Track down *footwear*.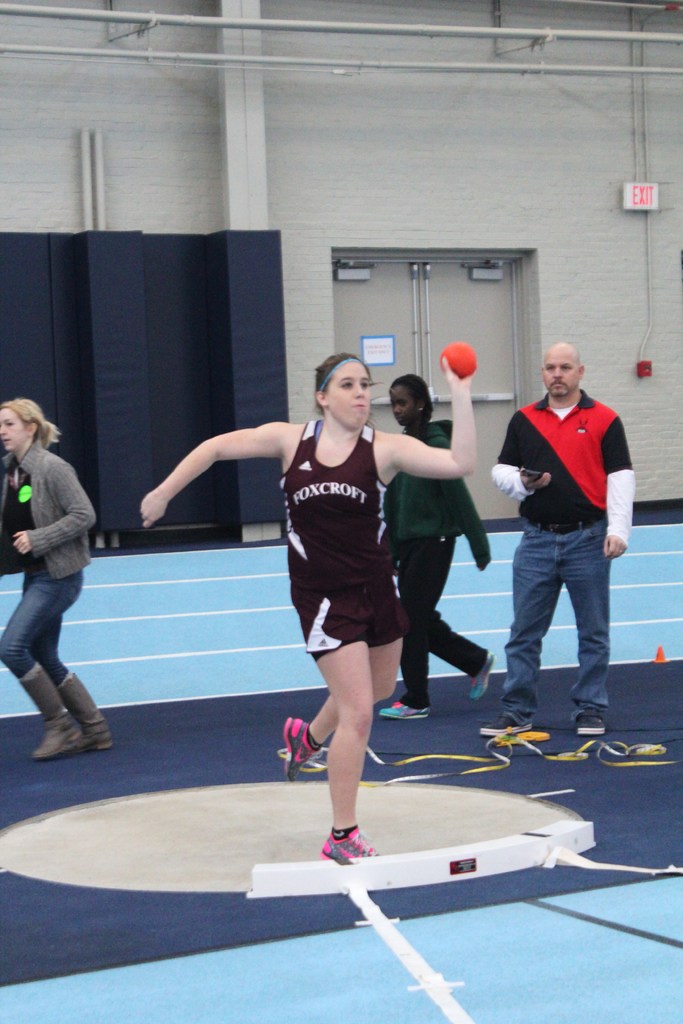
Tracked to <box>475,652,497,703</box>.
